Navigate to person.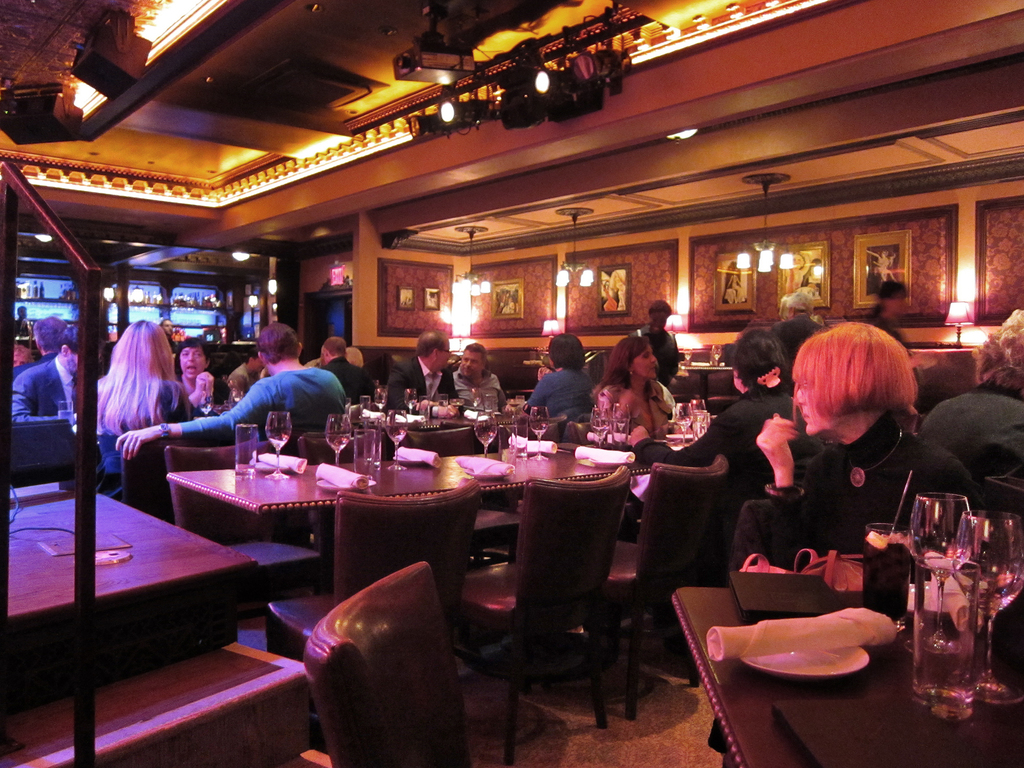
Navigation target: bbox=[96, 317, 191, 472].
